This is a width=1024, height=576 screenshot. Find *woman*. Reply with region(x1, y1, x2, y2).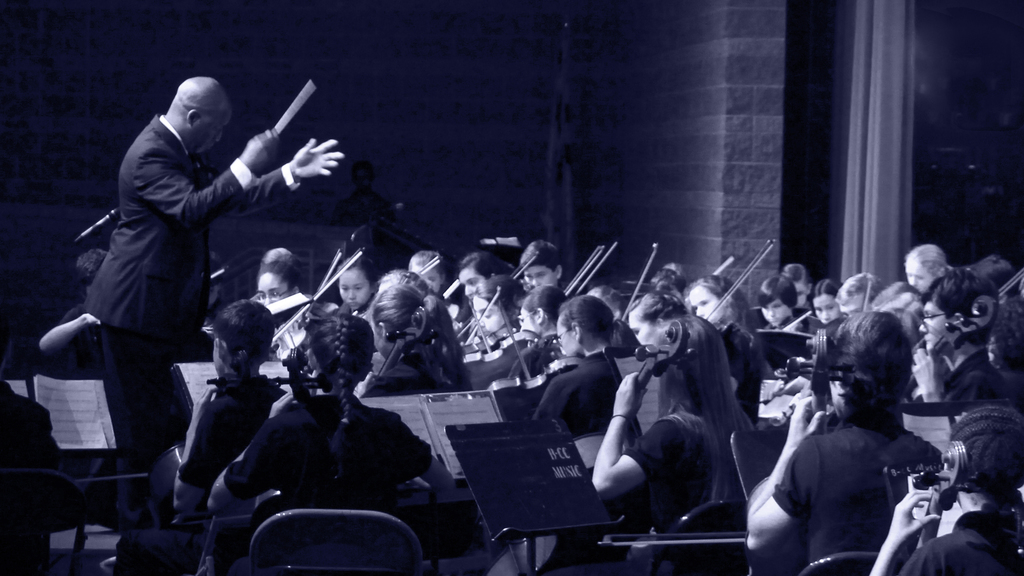
region(628, 296, 687, 351).
